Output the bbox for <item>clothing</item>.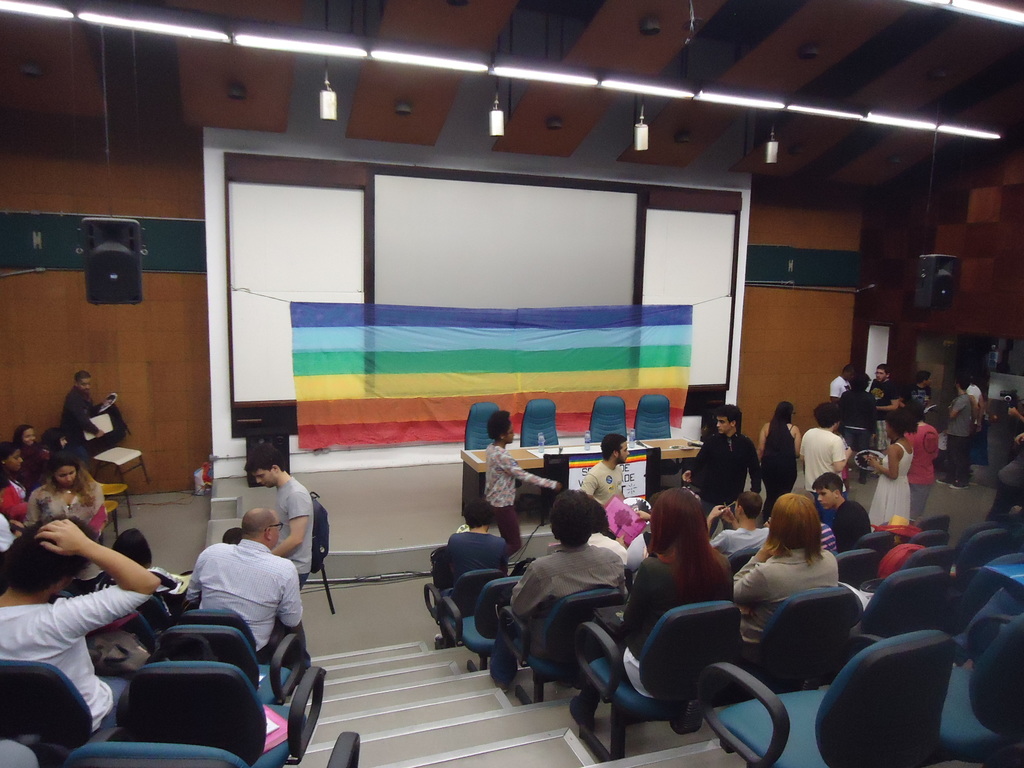
BBox(727, 541, 856, 646).
